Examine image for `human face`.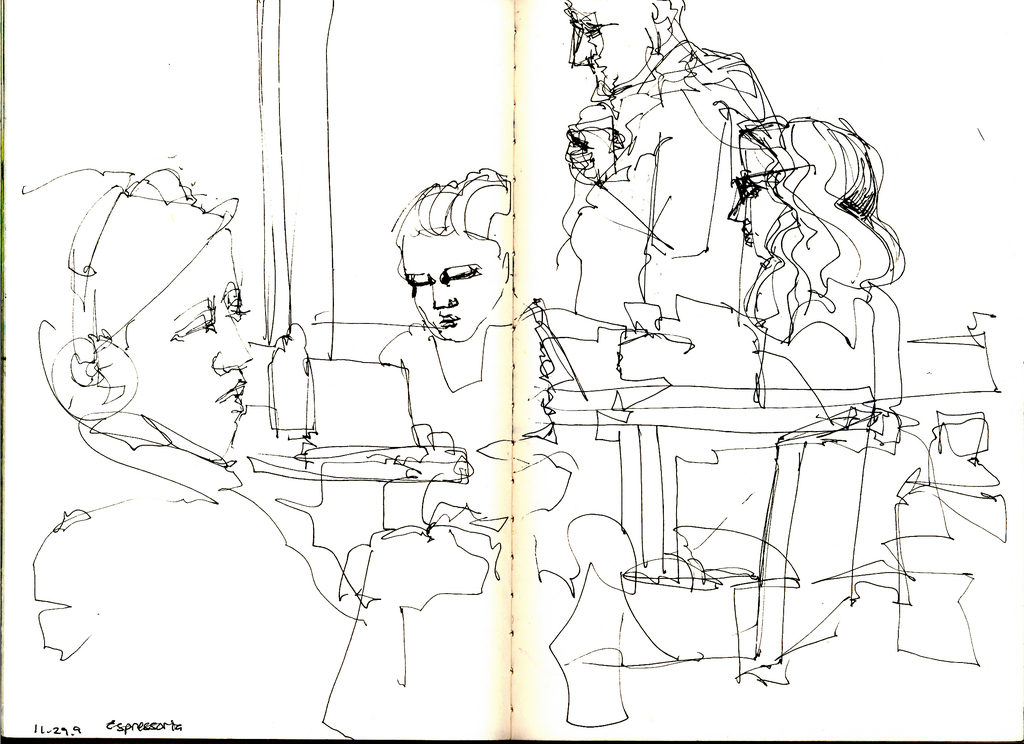
Examination result: select_region(725, 140, 787, 256).
